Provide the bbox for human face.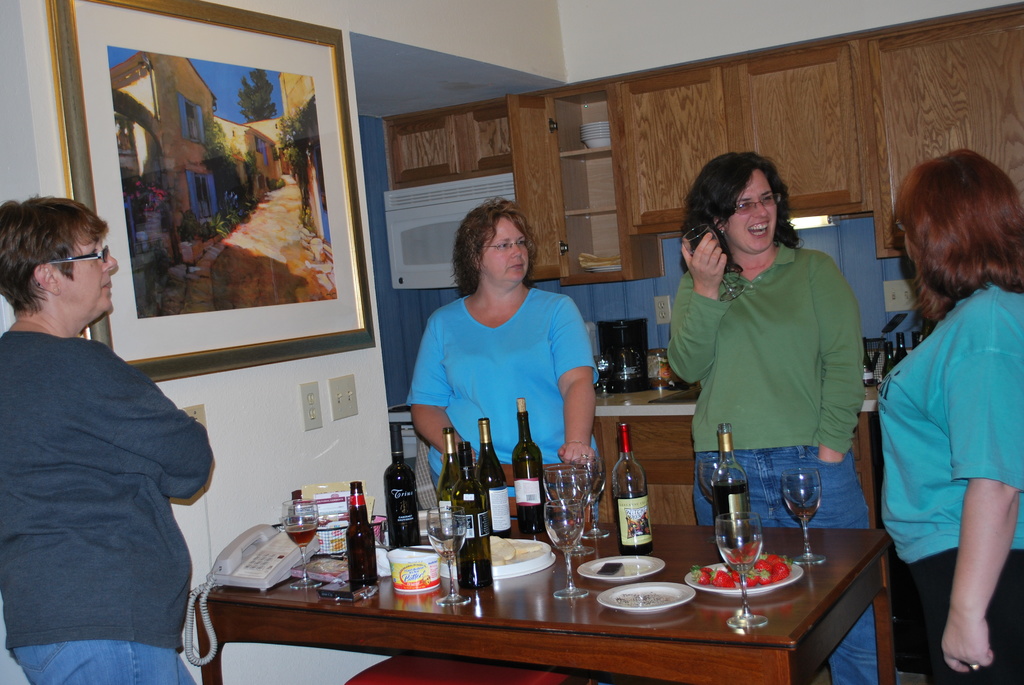
crop(55, 231, 118, 315).
